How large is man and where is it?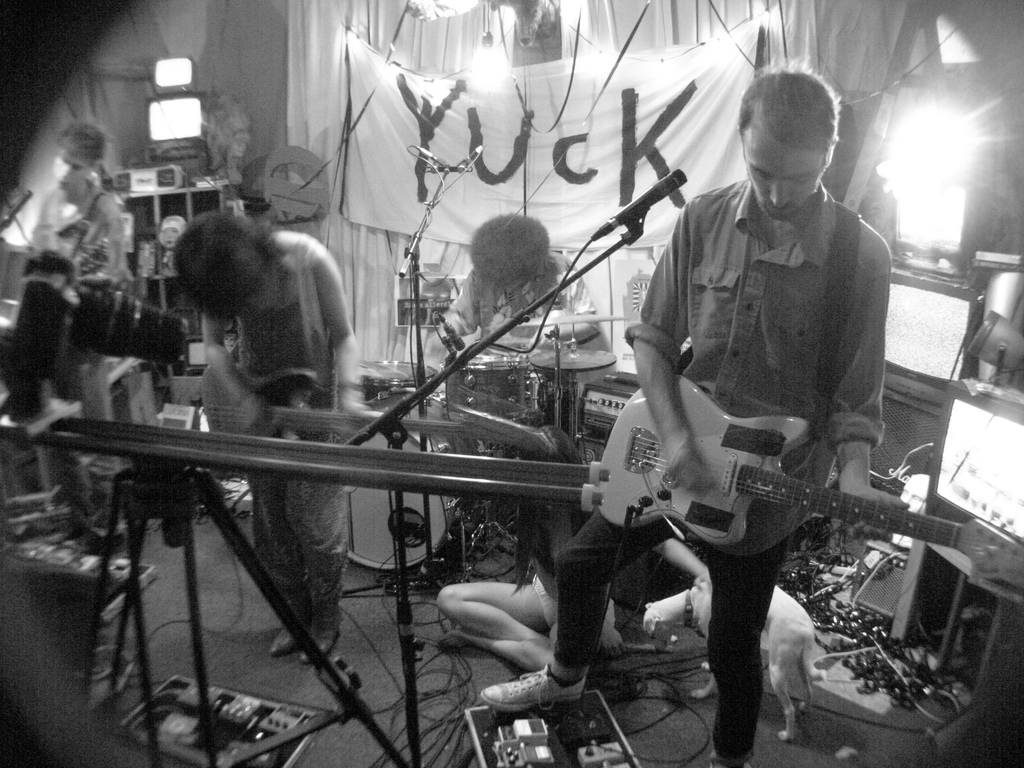
Bounding box: [left=424, top=214, right=609, bottom=356].
